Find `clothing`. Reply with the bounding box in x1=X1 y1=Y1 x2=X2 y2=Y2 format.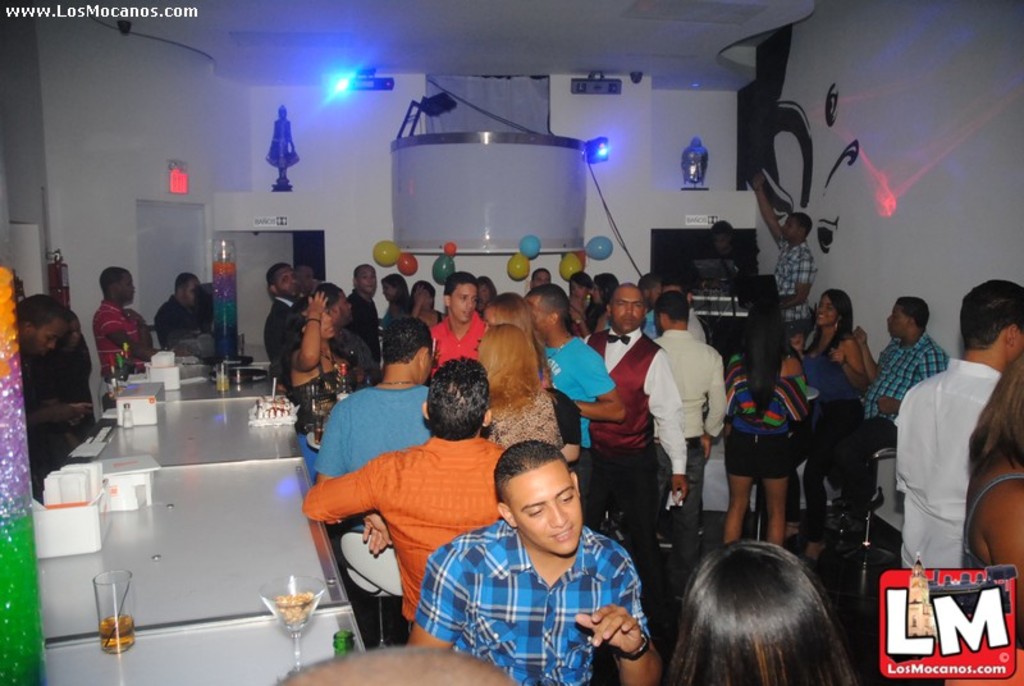
x1=723 y1=358 x2=809 y2=479.
